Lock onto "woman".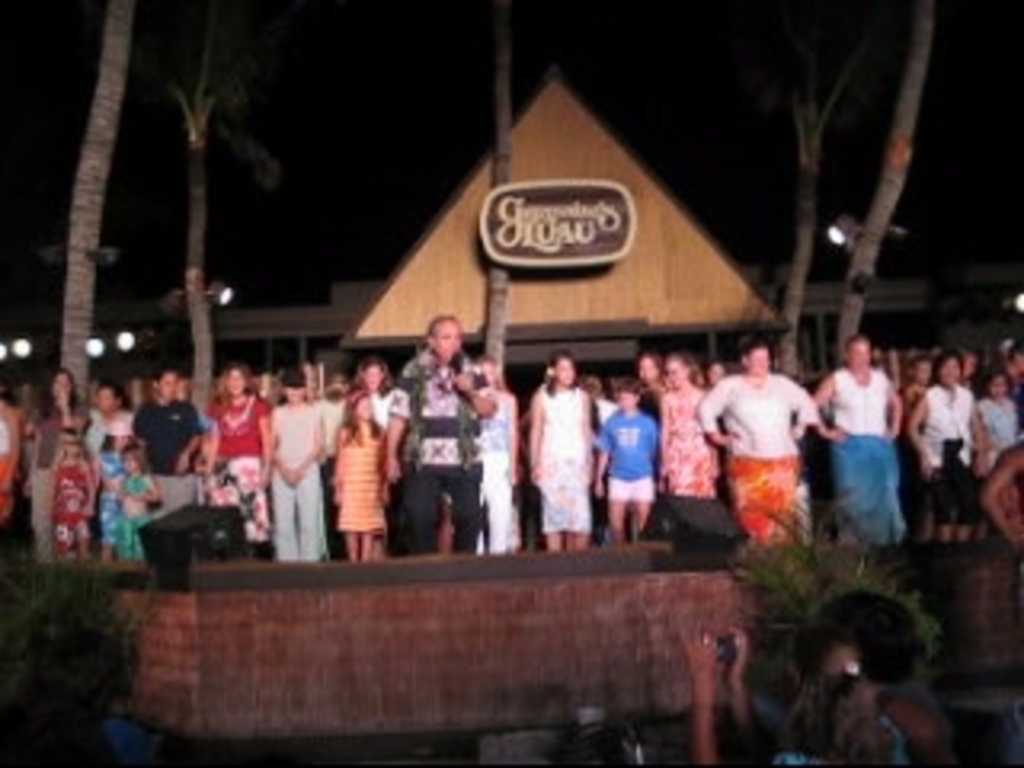
Locked: box=[906, 346, 986, 541].
